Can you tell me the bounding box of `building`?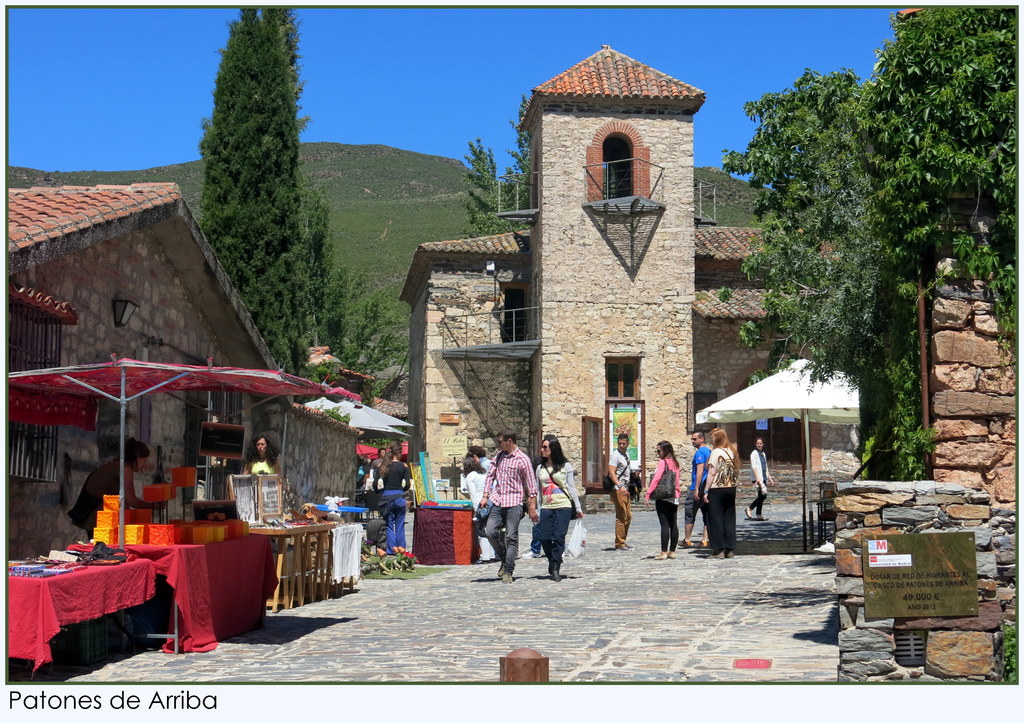
x1=397 y1=45 x2=848 y2=514.
